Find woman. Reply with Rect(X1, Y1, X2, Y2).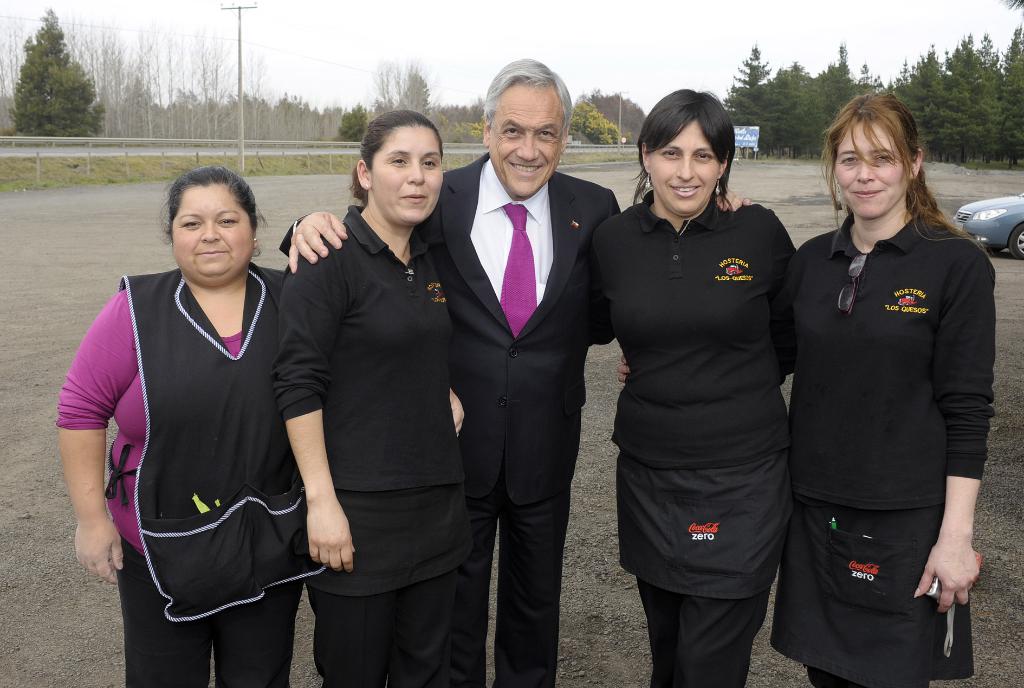
Rect(51, 158, 333, 687).
